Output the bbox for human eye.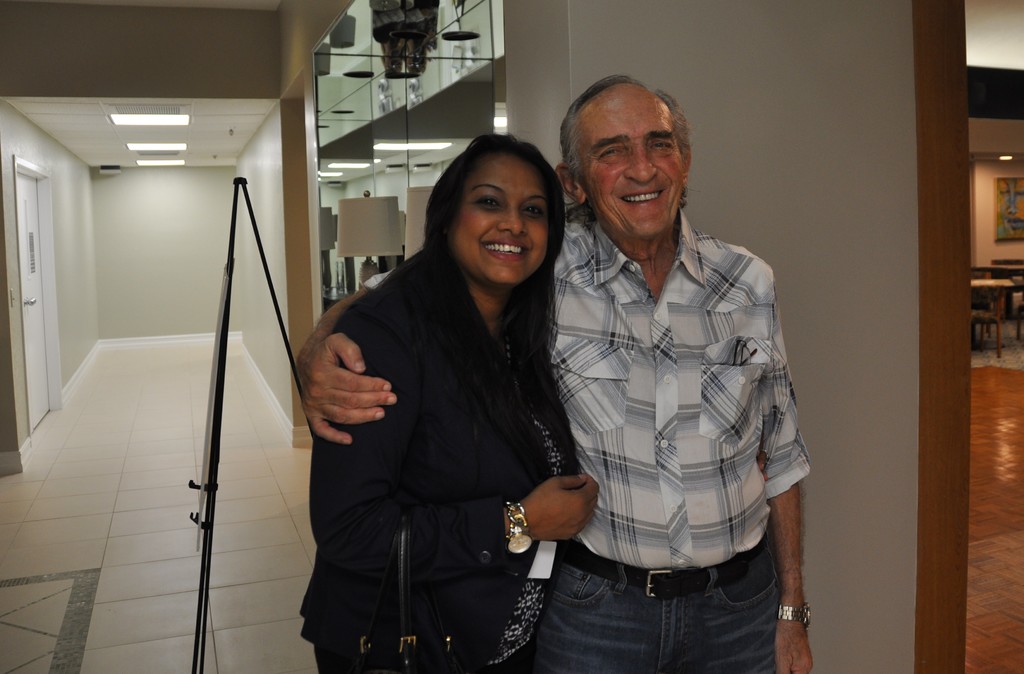
bbox=(600, 146, 623, 160).
